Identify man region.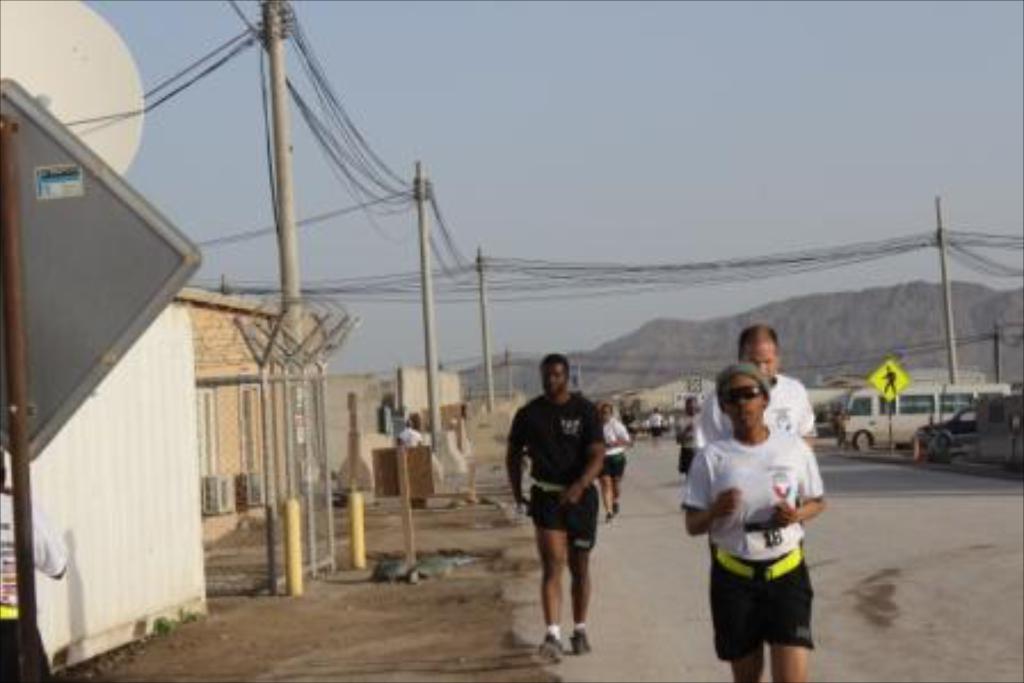
Region: (x1=679, y1=365, x2=827, y2=681).
